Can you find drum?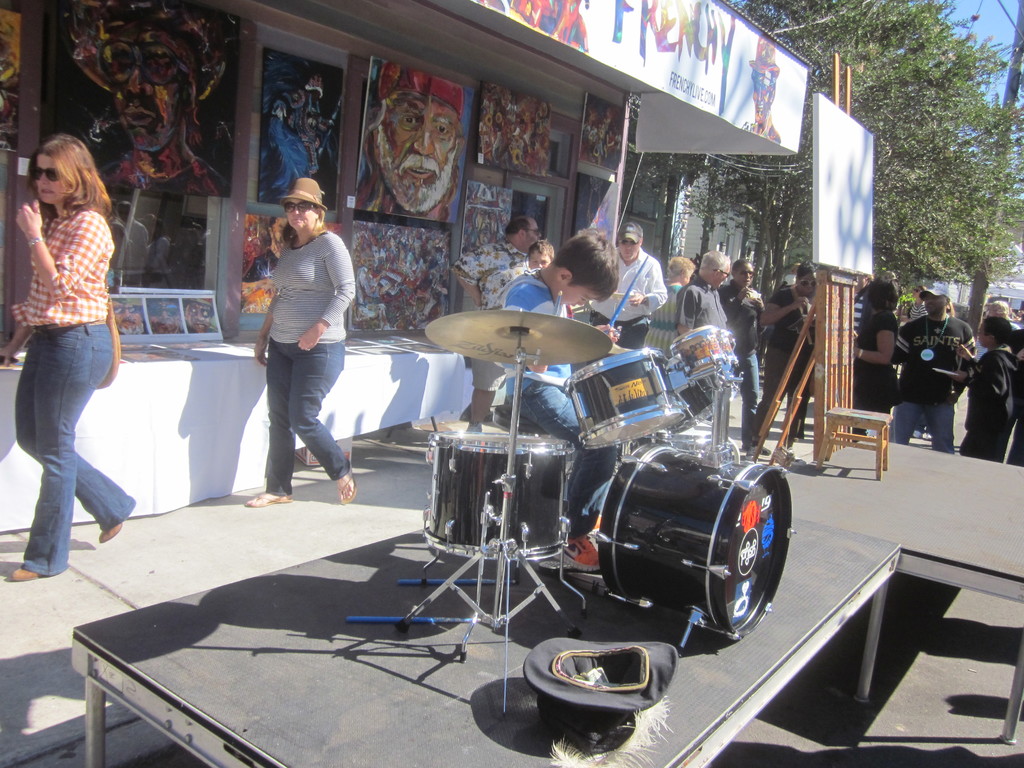
Yes, bounding box: bbox=(422, 435, 574, 561).
